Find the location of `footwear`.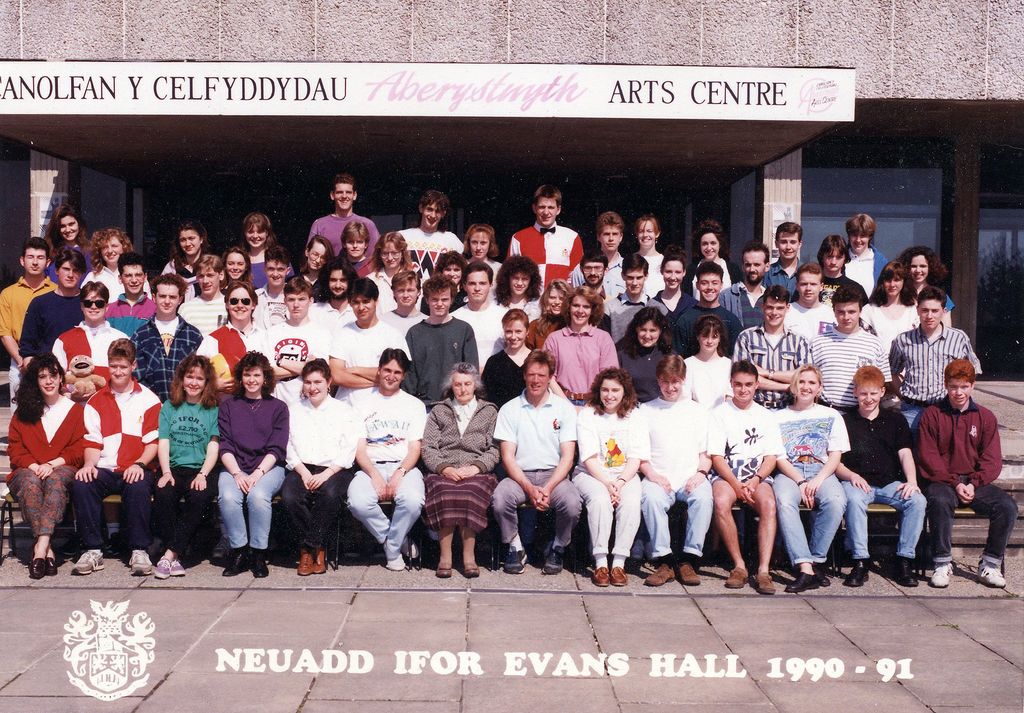
Location: bbox=(845, 569, 870, 587).
